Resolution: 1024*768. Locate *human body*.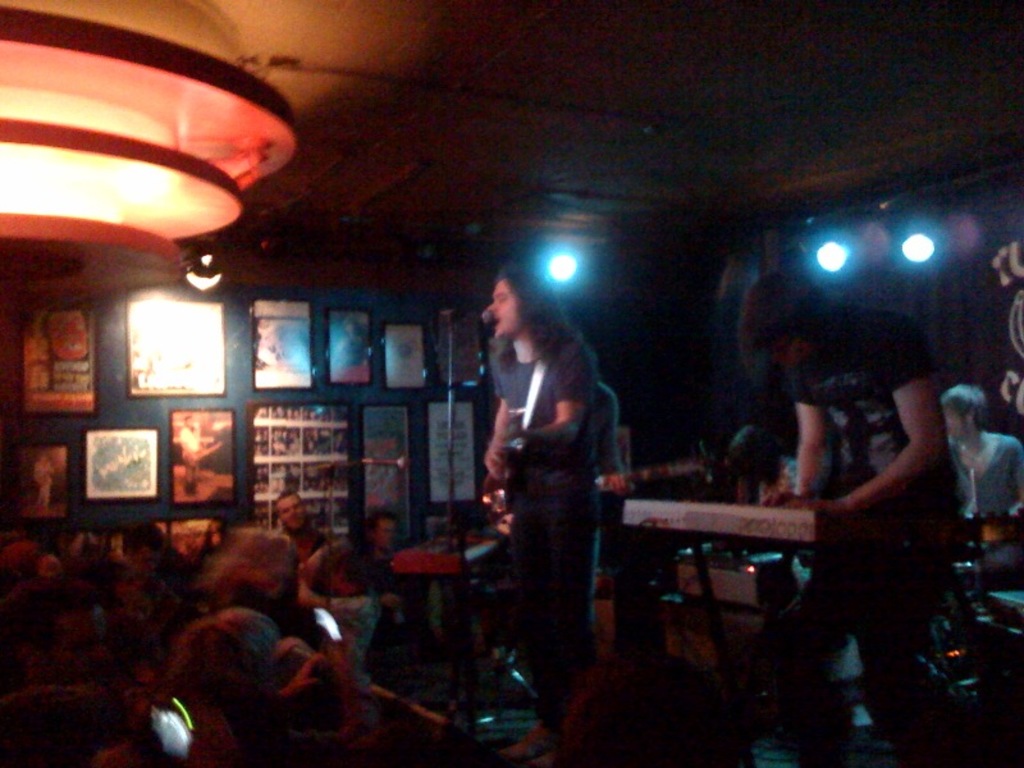
(x1=740, y1=453, x2=799, y2=509).
